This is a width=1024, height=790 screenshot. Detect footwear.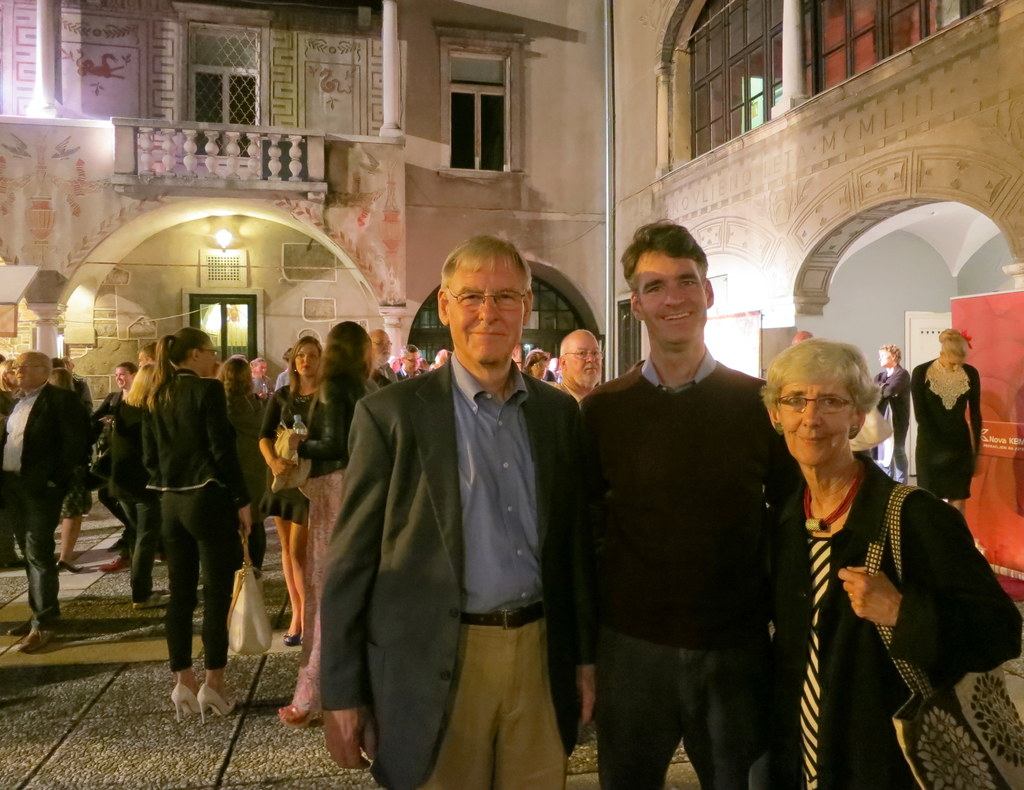
bbox=[129, 592, 180, 608].
